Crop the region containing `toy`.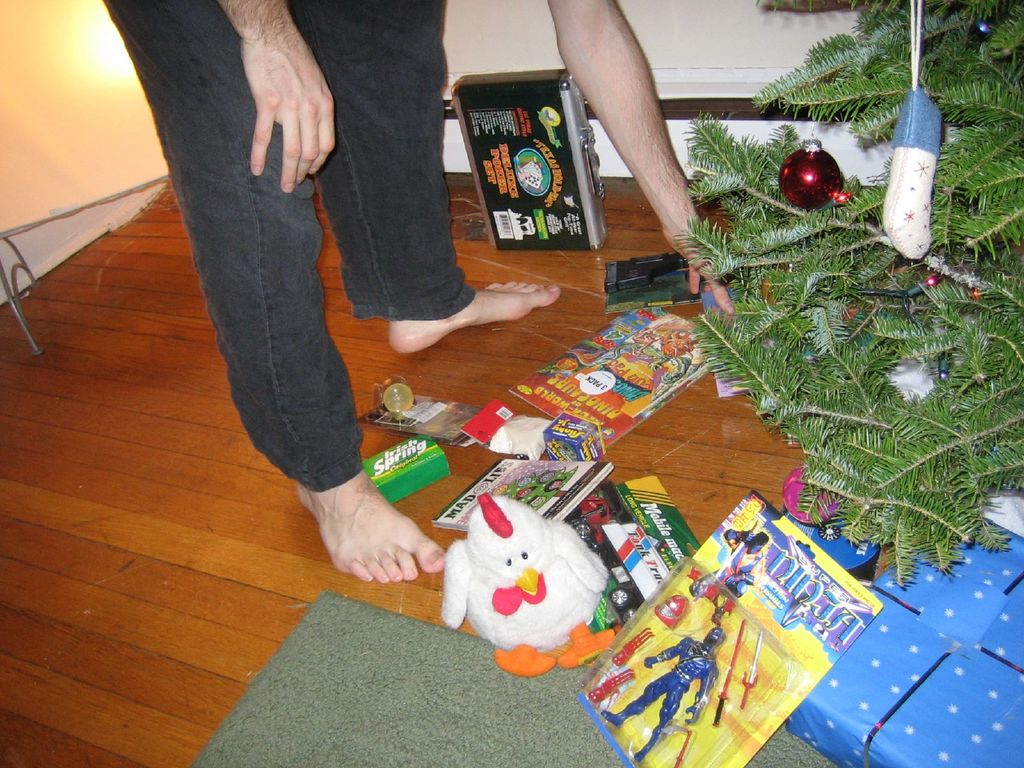
Crop region: 883,0,945,259.
